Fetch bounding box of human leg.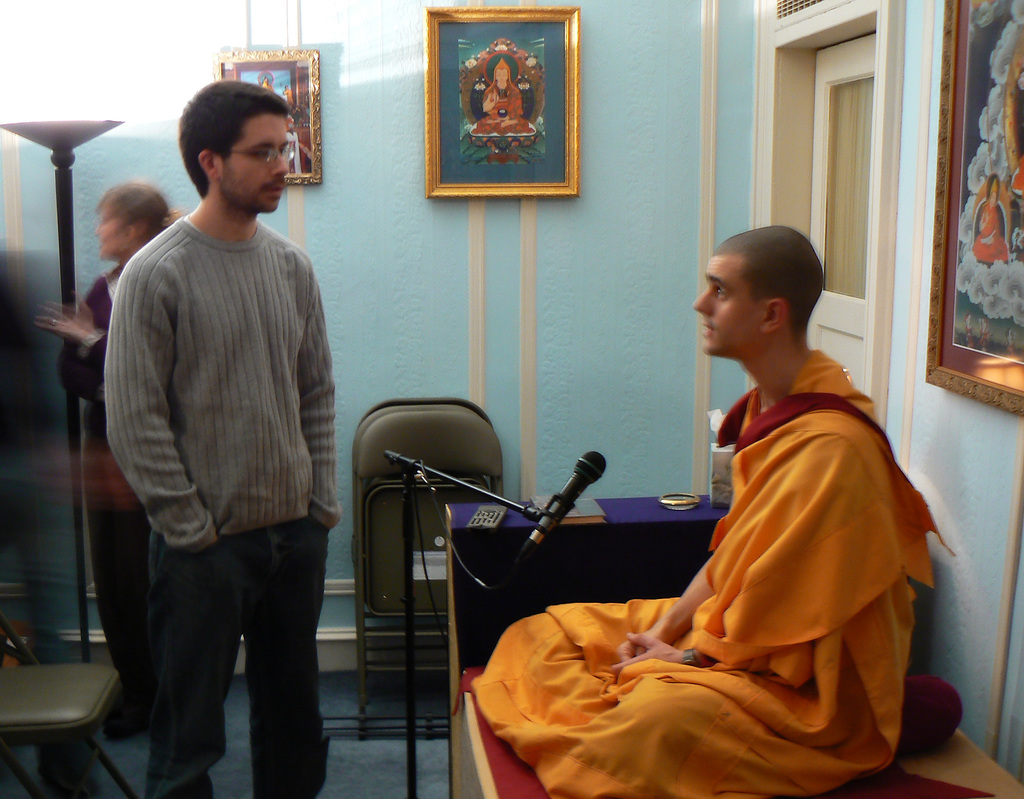
Bbox: [left=138, top=531, right=246, bottom=798].
